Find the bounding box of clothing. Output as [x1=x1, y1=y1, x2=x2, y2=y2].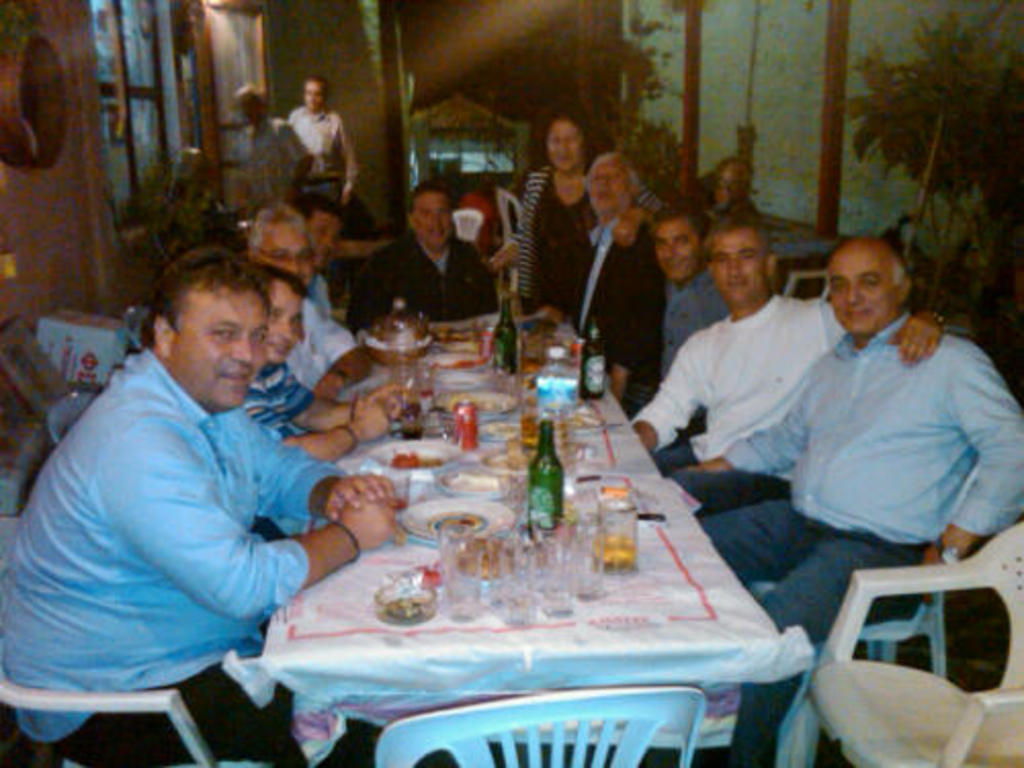
[x1=561, y1=221, x2=645, y2=369].
